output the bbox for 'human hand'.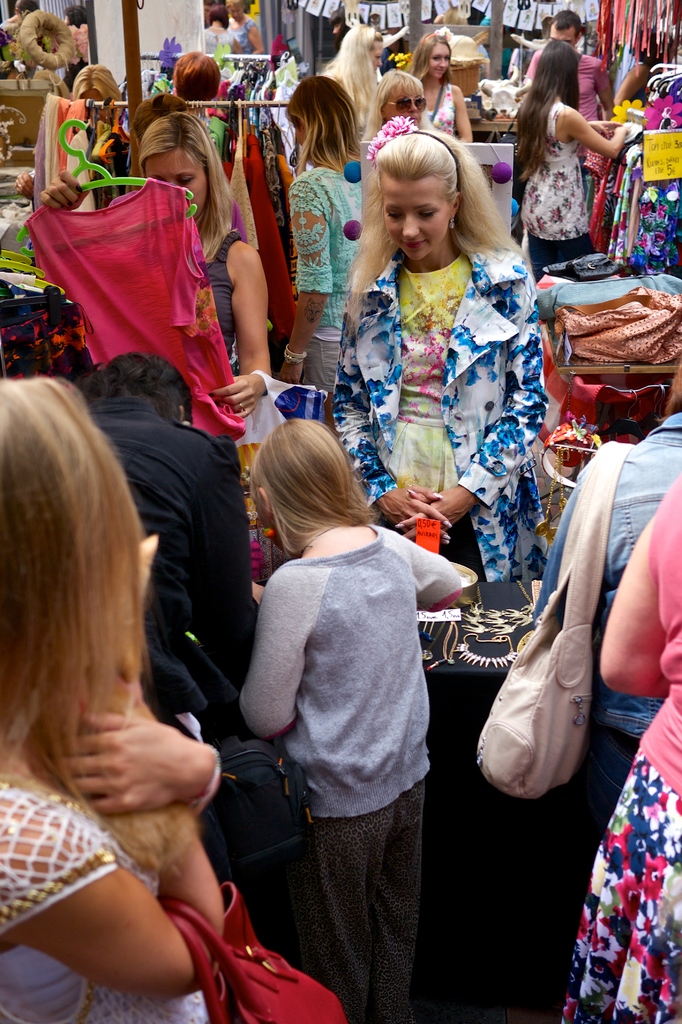
bbox(617, 126, 632, 131).
